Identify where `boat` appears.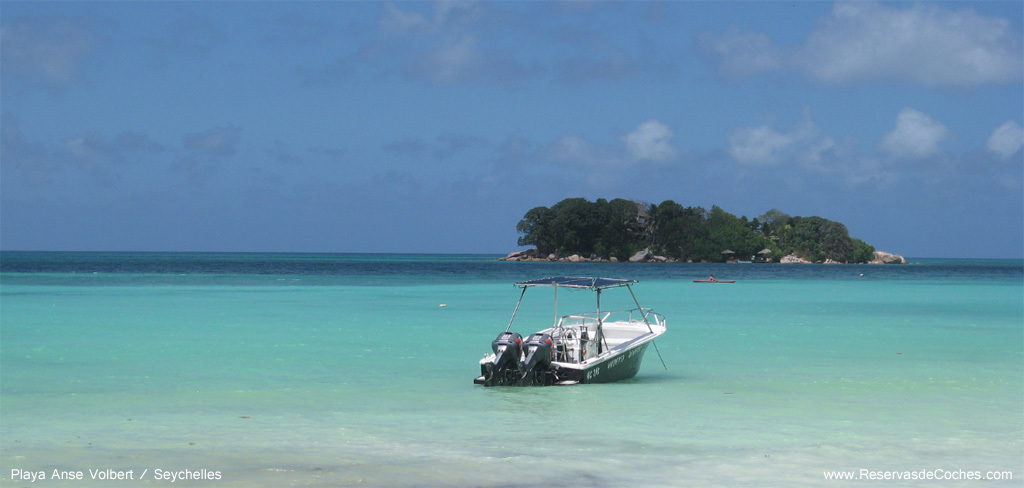
Appears at (left=693, top=278, right=736, bottom=282).
